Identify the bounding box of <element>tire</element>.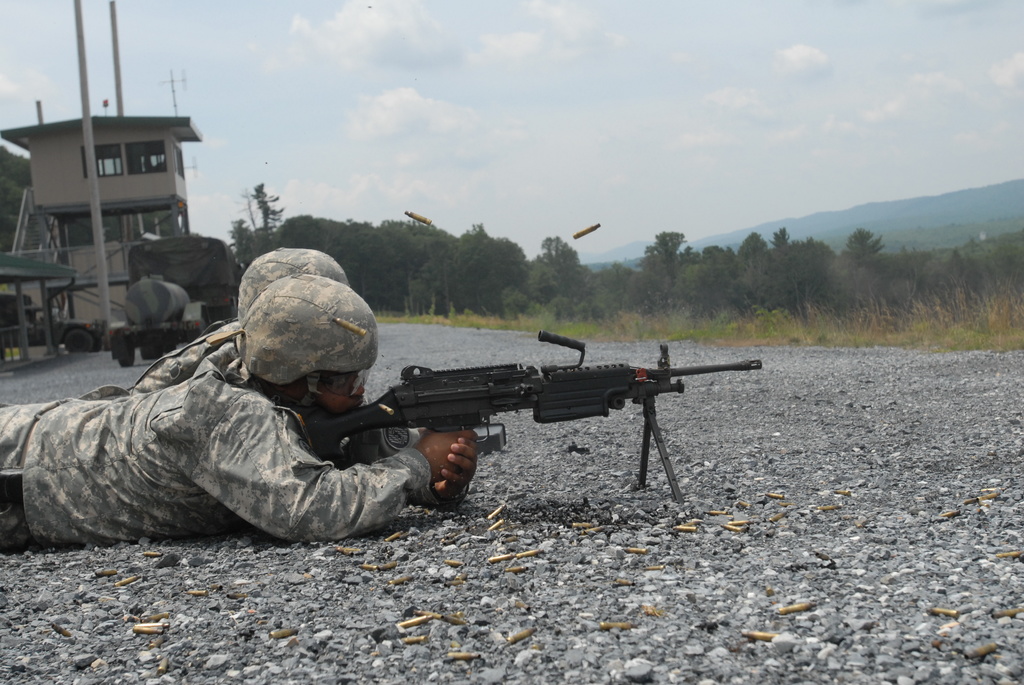
[left=116, top=333, right=136, bottom=365].
